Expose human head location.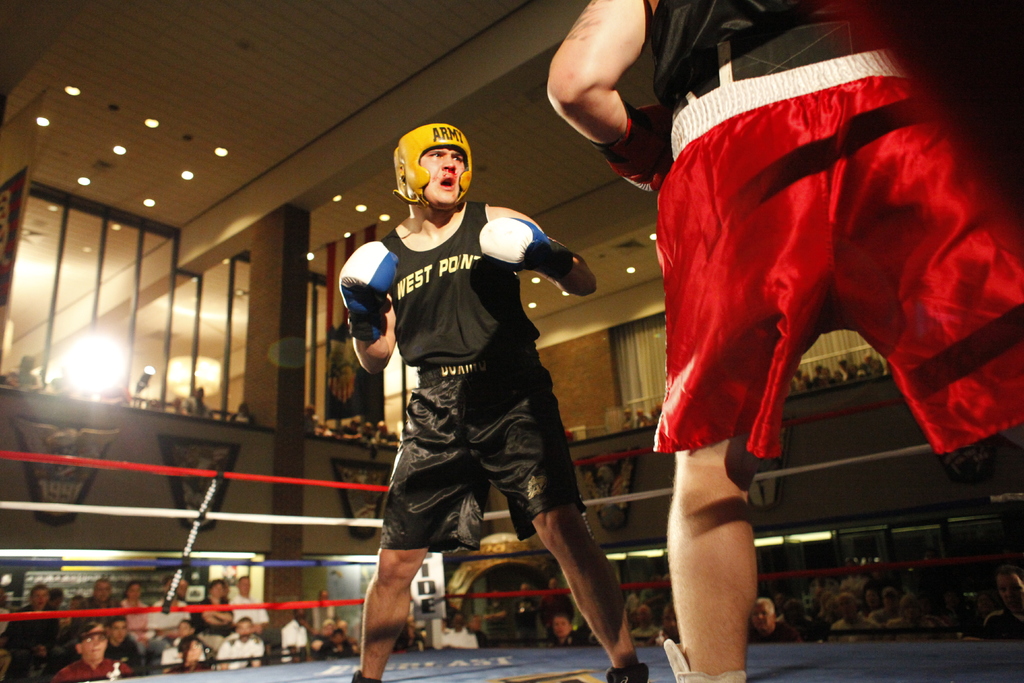
Exposed at pyautogui.locateOnScreen(17, 353, 35, 372).
